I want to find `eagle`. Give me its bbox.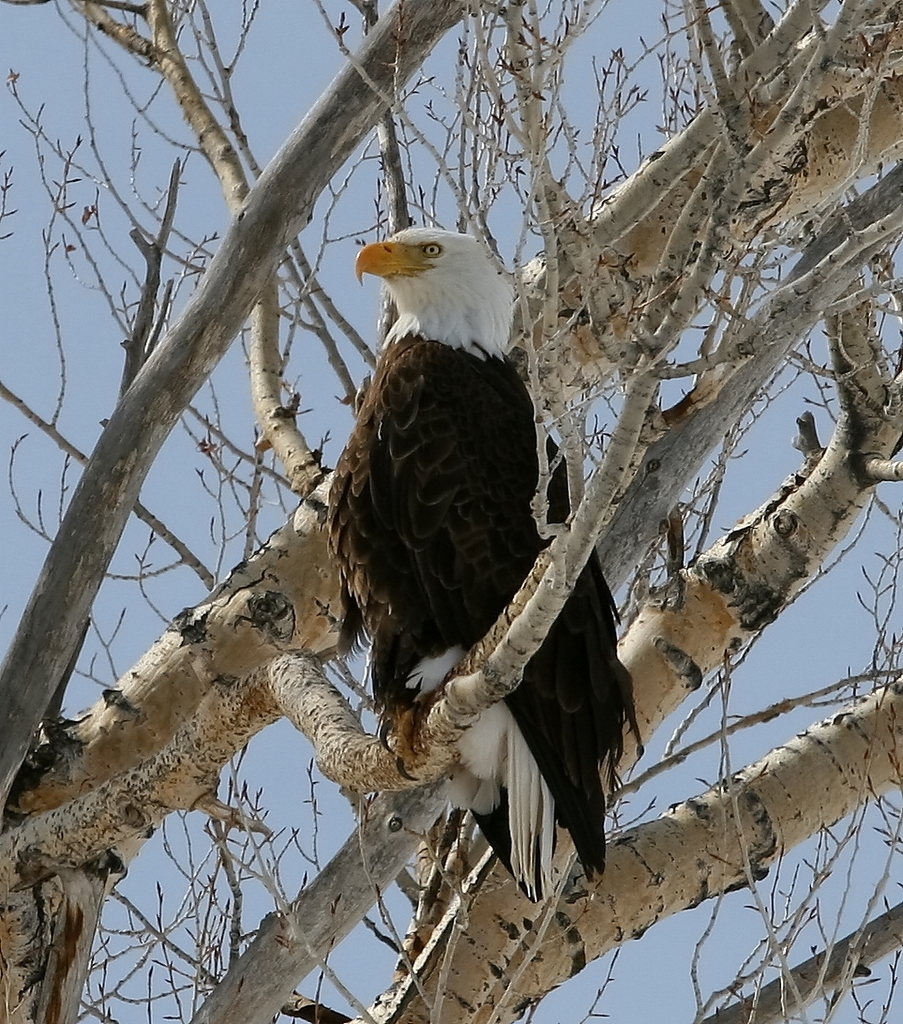
326,223,644,899.
